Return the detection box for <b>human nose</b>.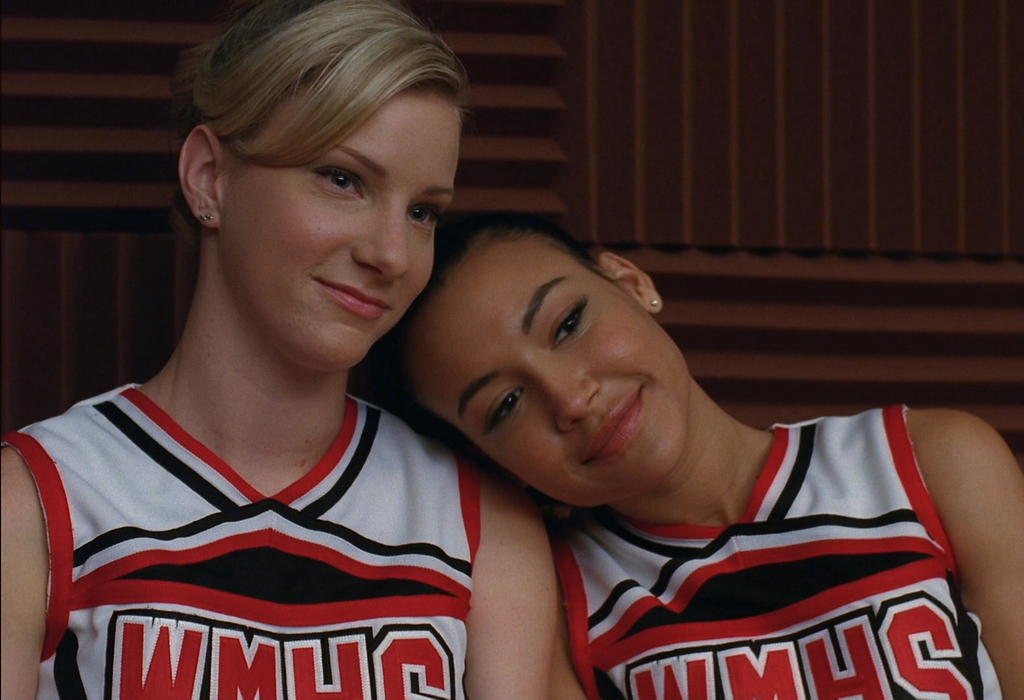
bbox=(350, 203, 411, 283).
